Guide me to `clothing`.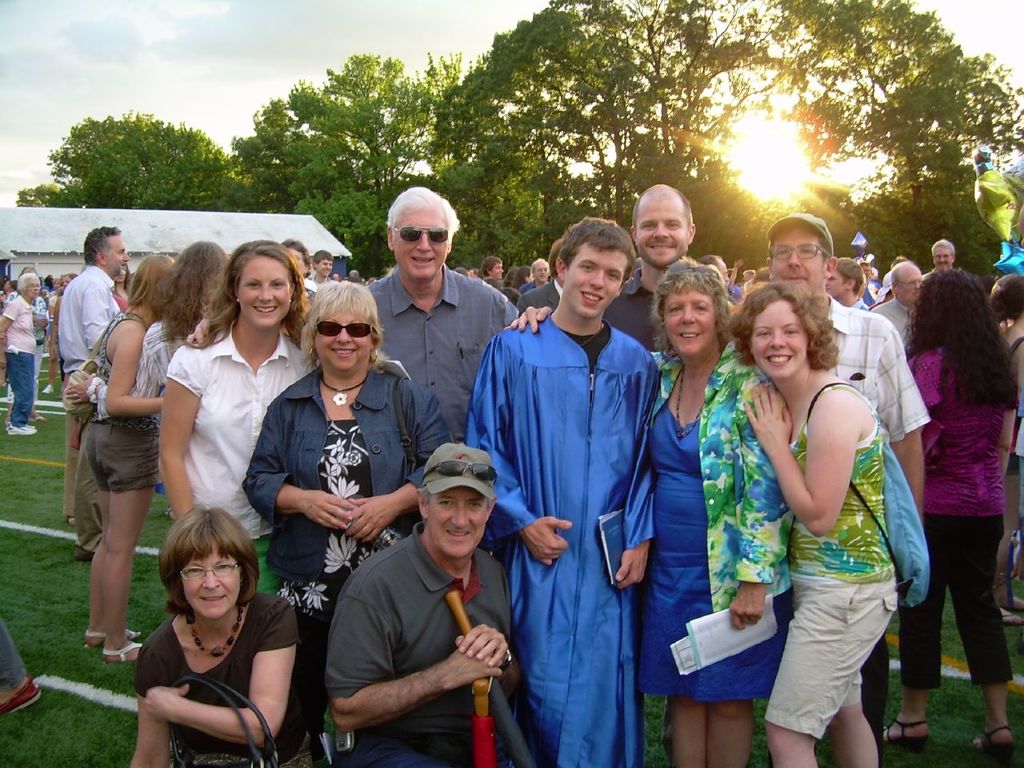
Guidance: bbox(136, 588, 319, 767).
